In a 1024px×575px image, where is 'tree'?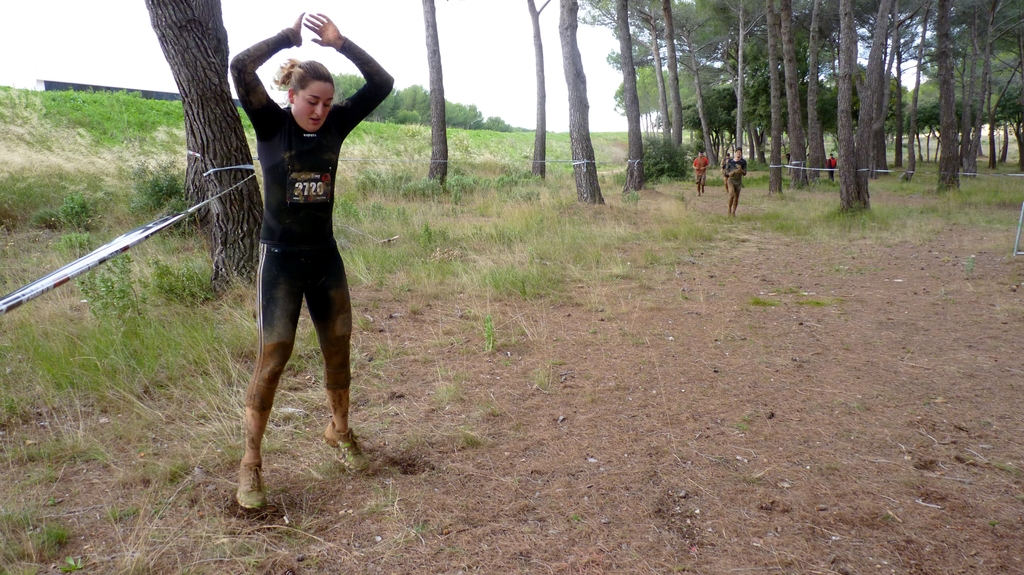
Rect(133, 0, 267, 307).
